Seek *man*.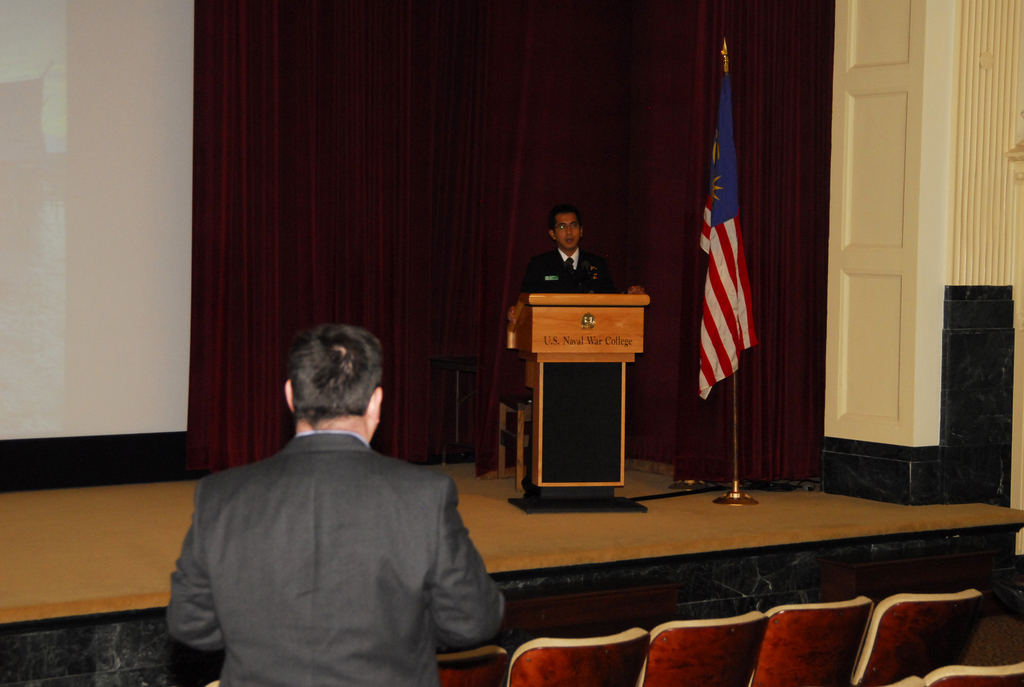
508/203/644/329.
